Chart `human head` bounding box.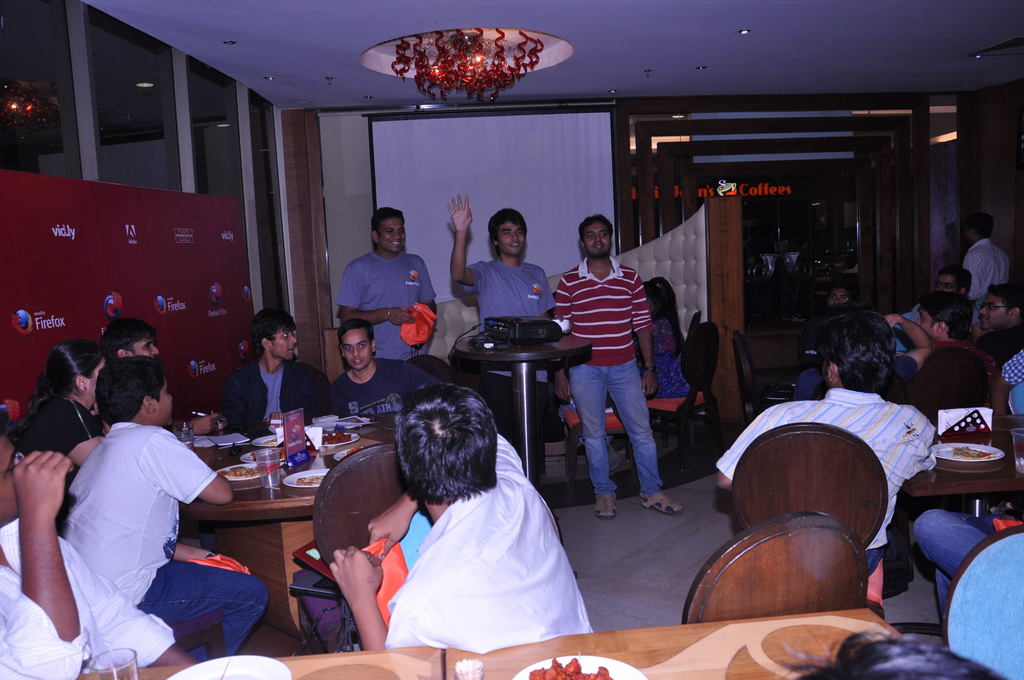
Charted: detection(824, 305, 893, 392).
